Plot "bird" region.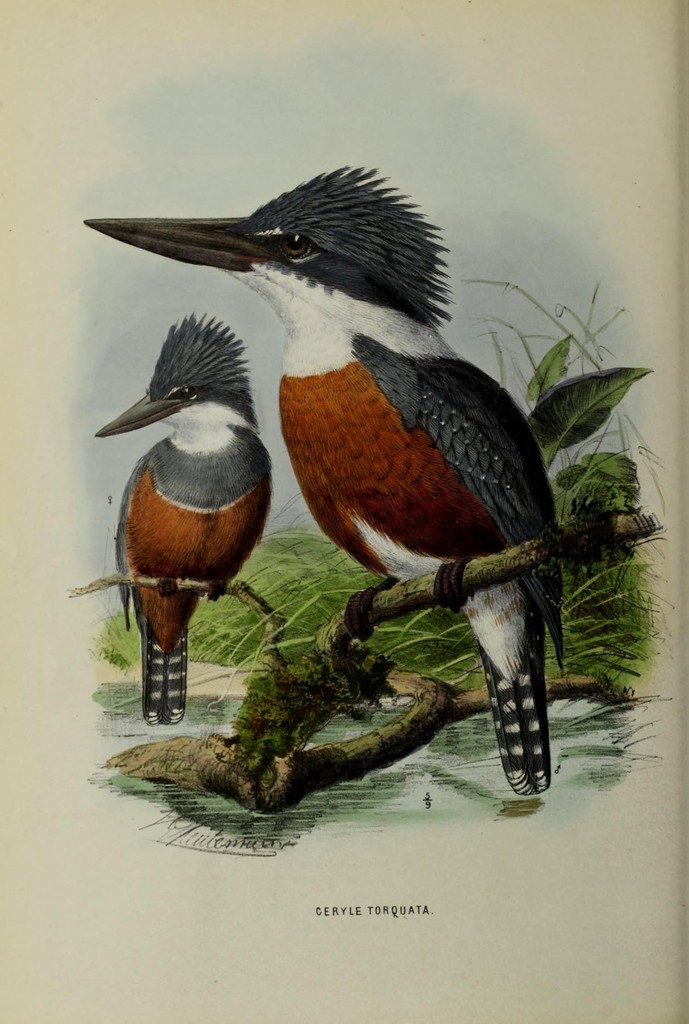
Plotted at box(66, 148, 569, 808).
